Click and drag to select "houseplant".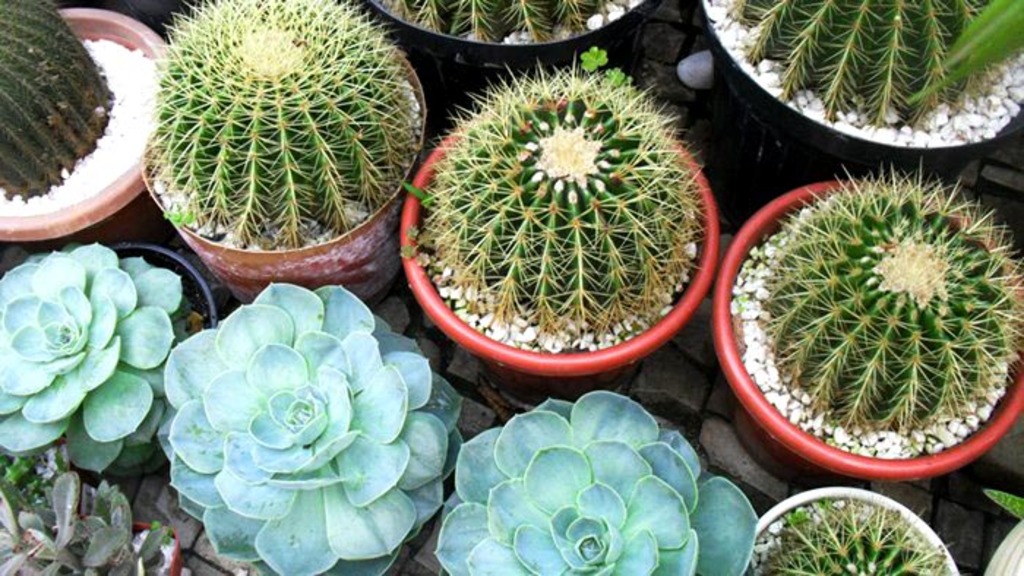
Selection: detection(742, 491, 967, 575).
